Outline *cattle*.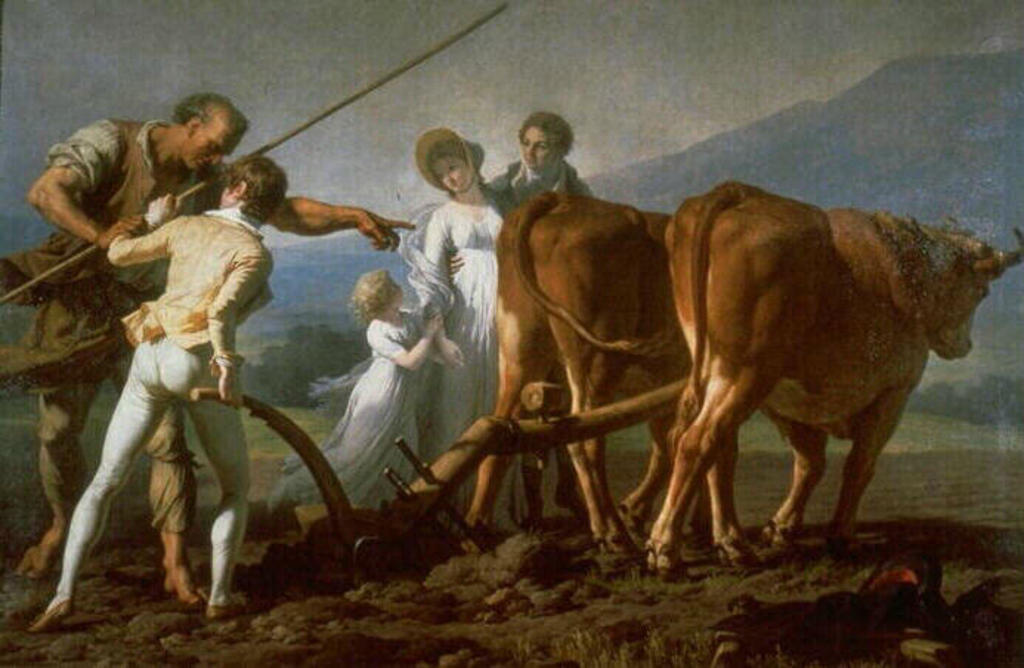
Outline: {"x1": 460, "y1": 191, "x2": 715, "y2": 536}.
